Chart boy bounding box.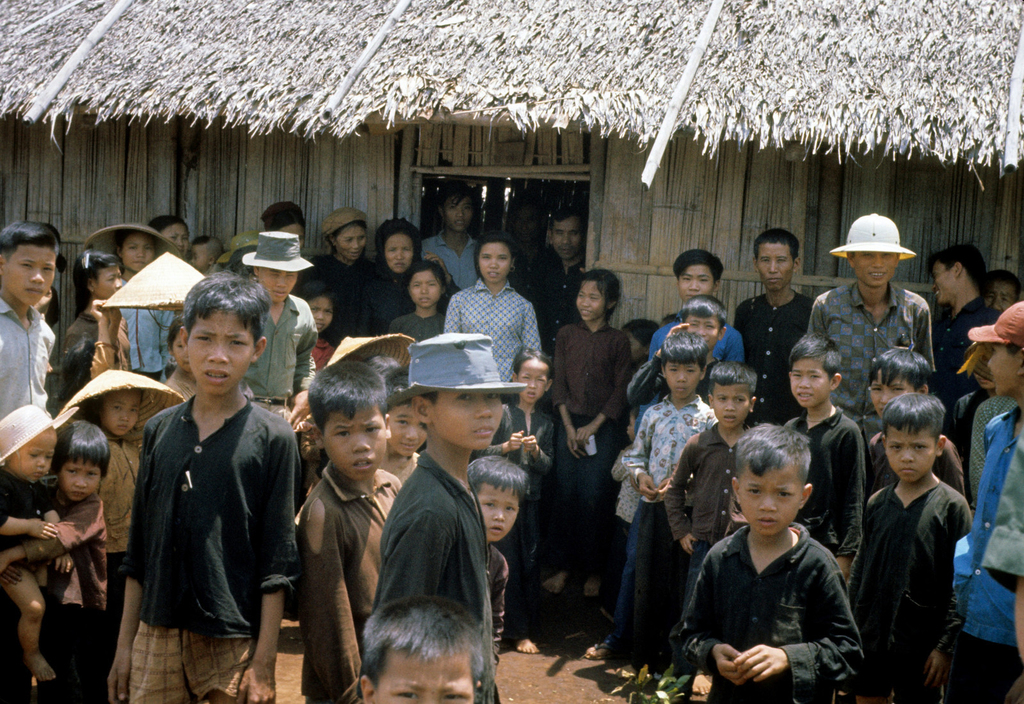
Charted: bbox(687, 421, 883, 702).
